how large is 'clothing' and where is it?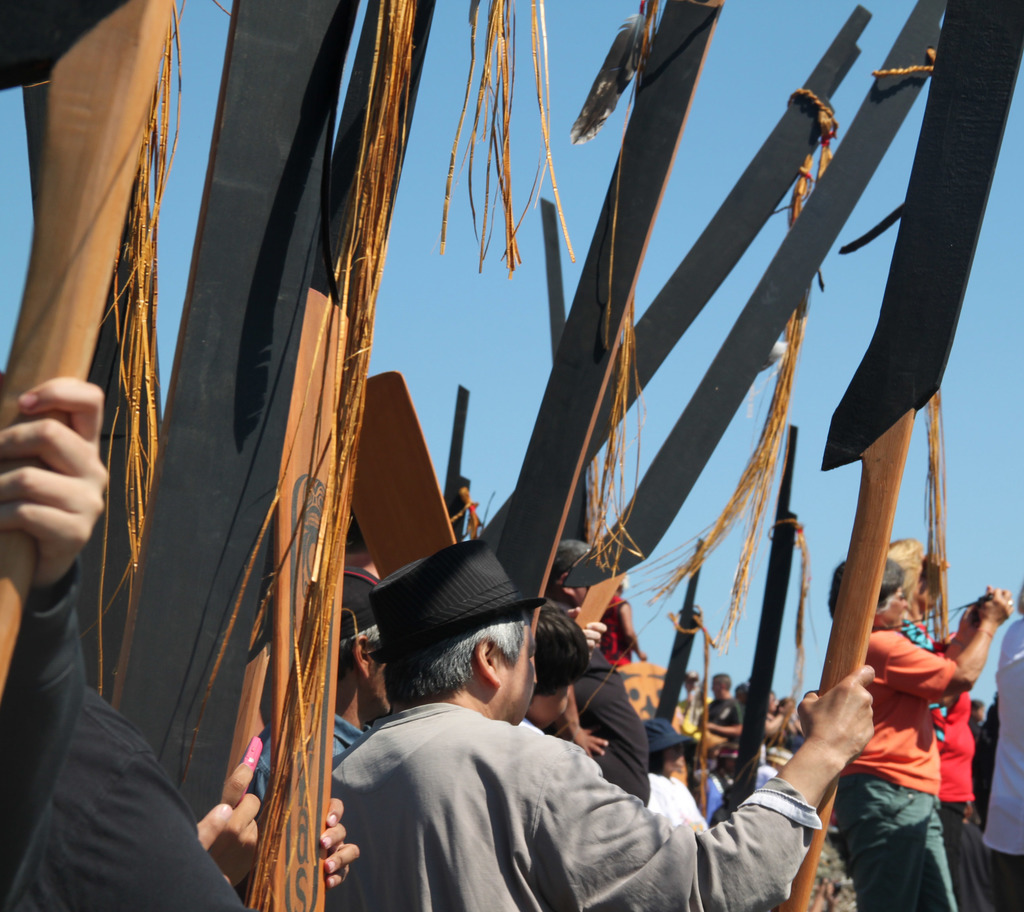
Bounding box: select_region(685, 765, 735, 824).
